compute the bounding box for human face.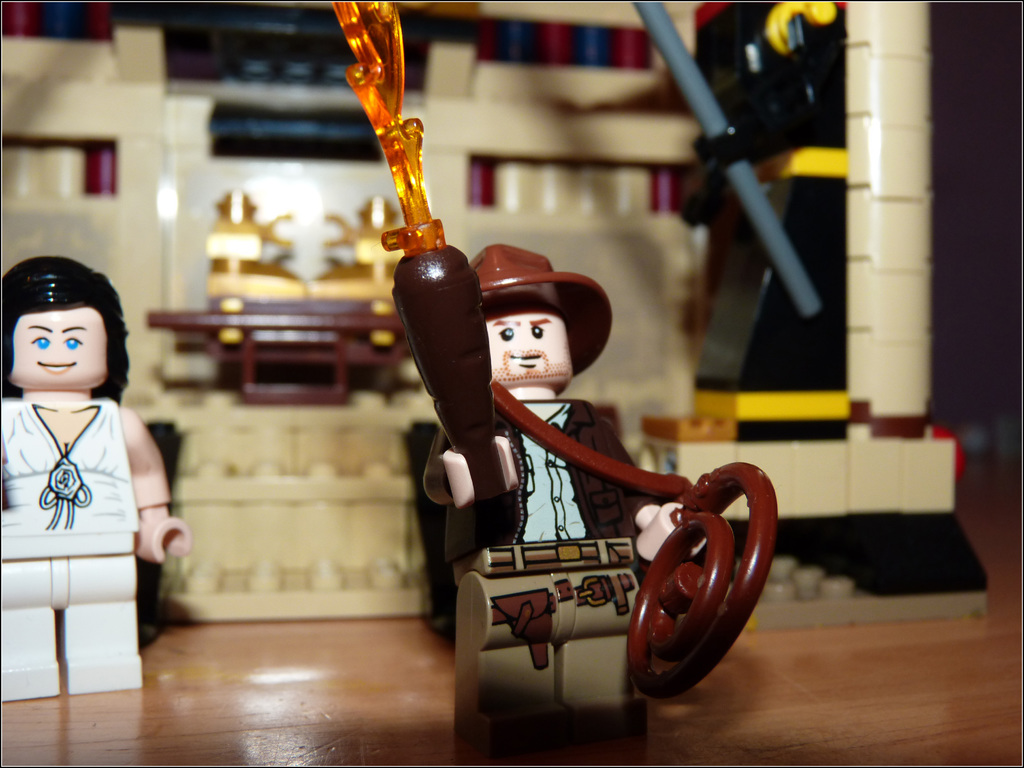
{"left": 11, "top": 307, "right": 106, "bottom": 387}.
